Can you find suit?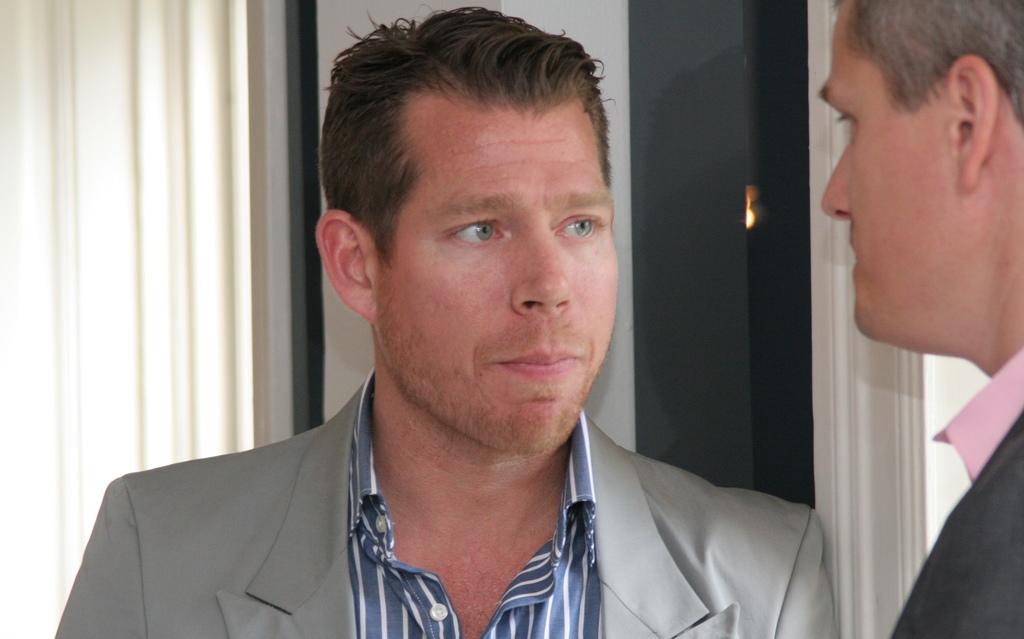
Yes, bounding box: 51 376 836 638.
